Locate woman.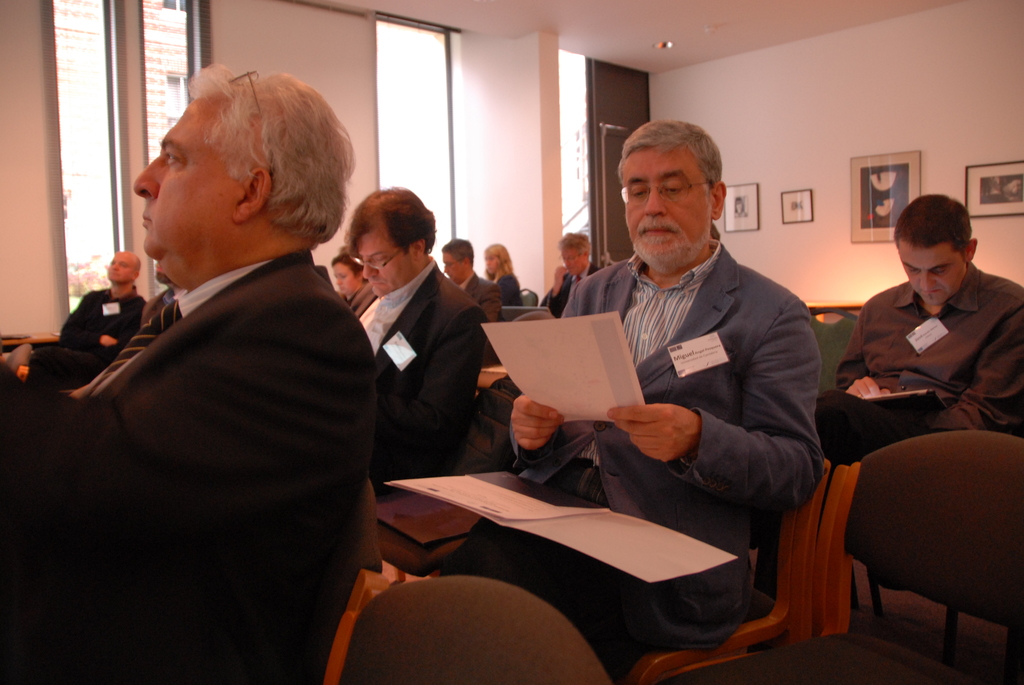
Bounding box: x1=482 y1=242 x2=522 y2=308.
